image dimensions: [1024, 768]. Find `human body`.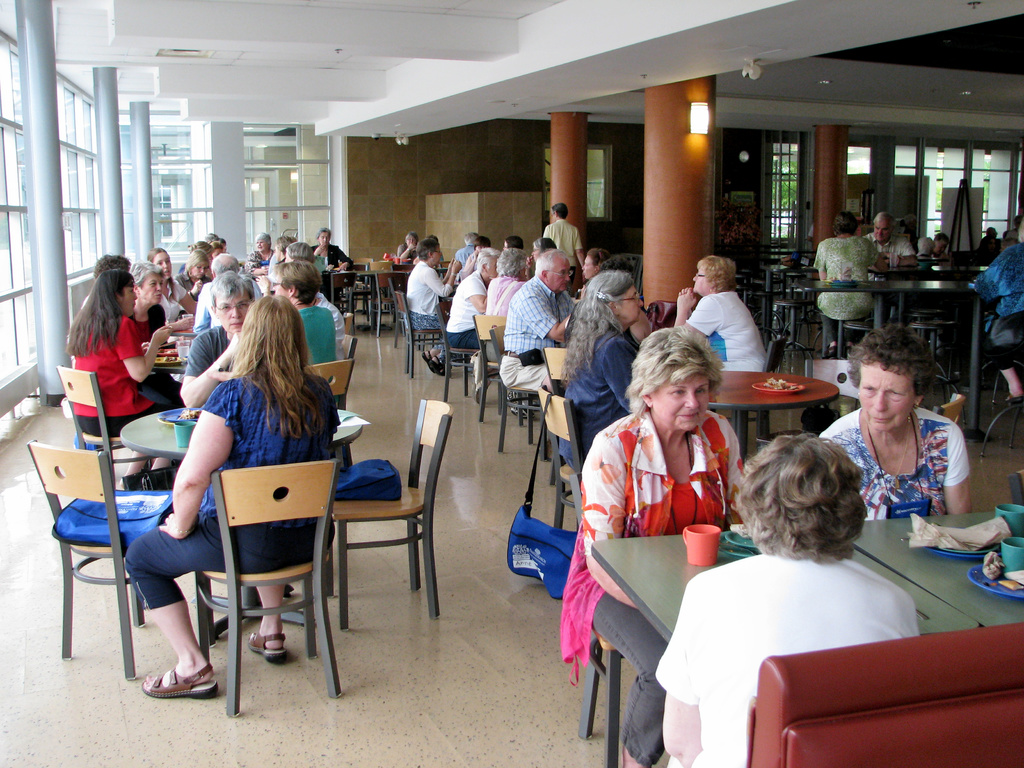
(672, 290, 769, 385).
